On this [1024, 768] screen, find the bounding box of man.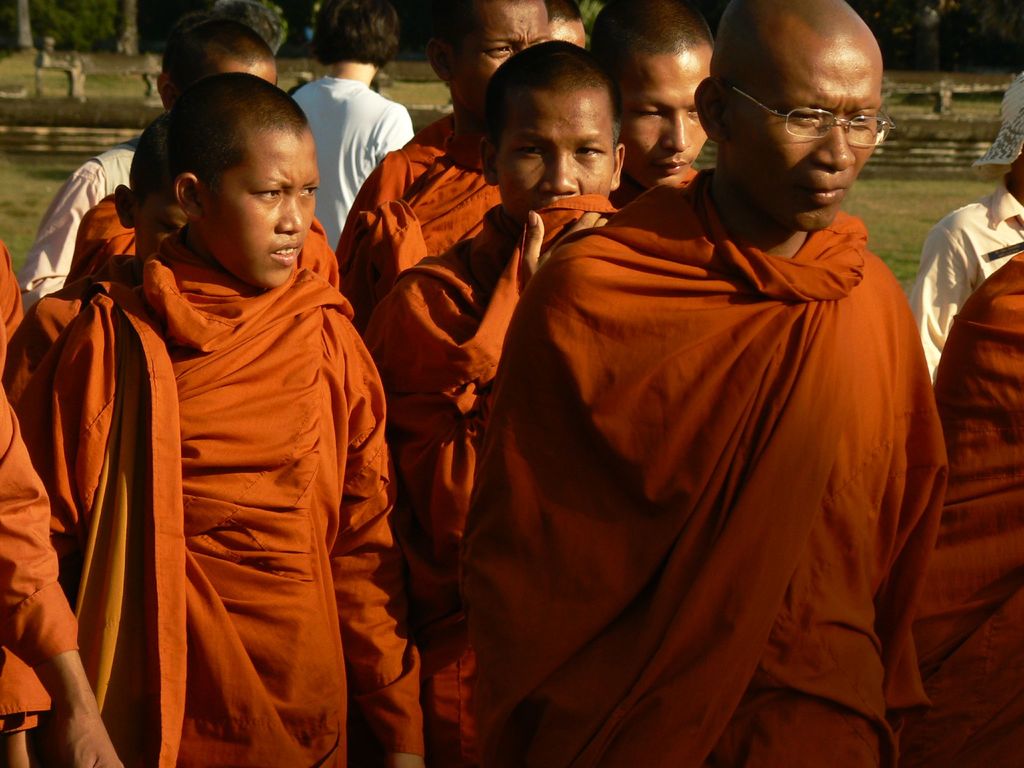
Bounding box: 18:71:426:767.
